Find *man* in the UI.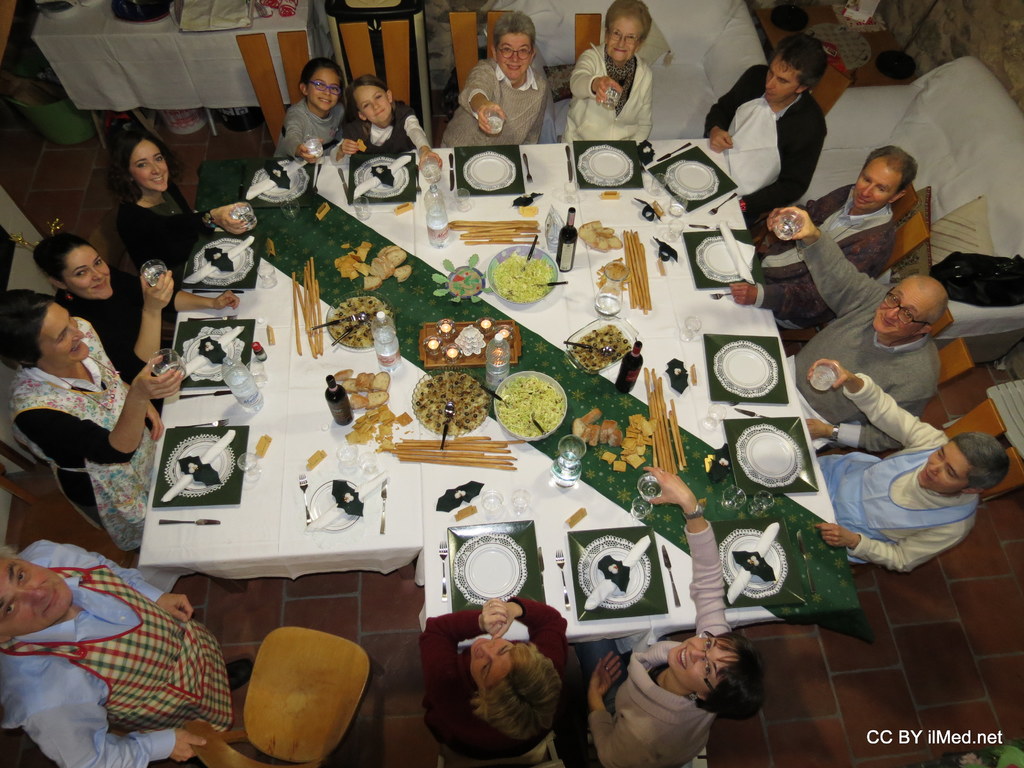
UI element at l=807, t=352, r=1021, b=588.
